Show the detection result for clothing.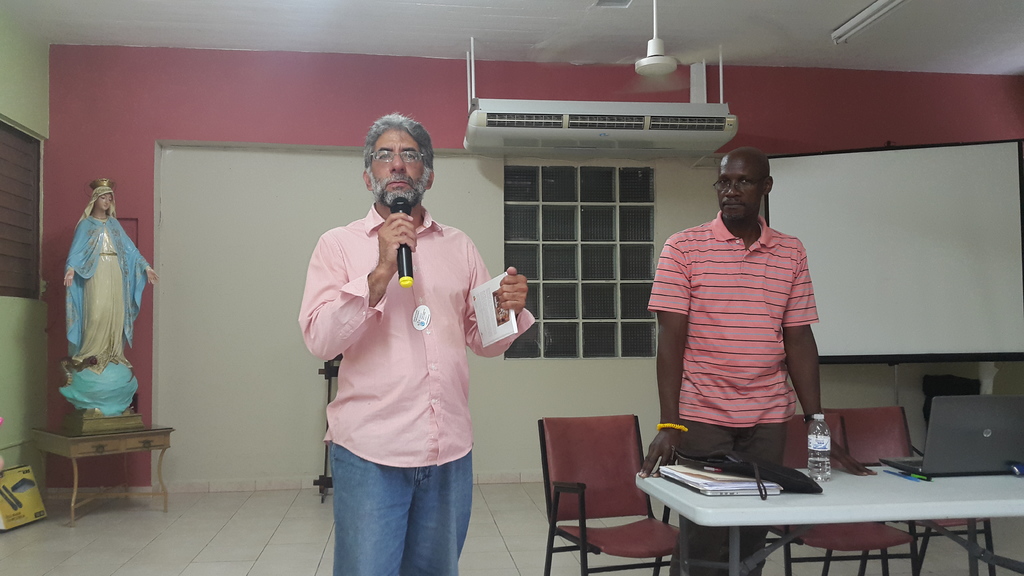
(301,154,518,570).
